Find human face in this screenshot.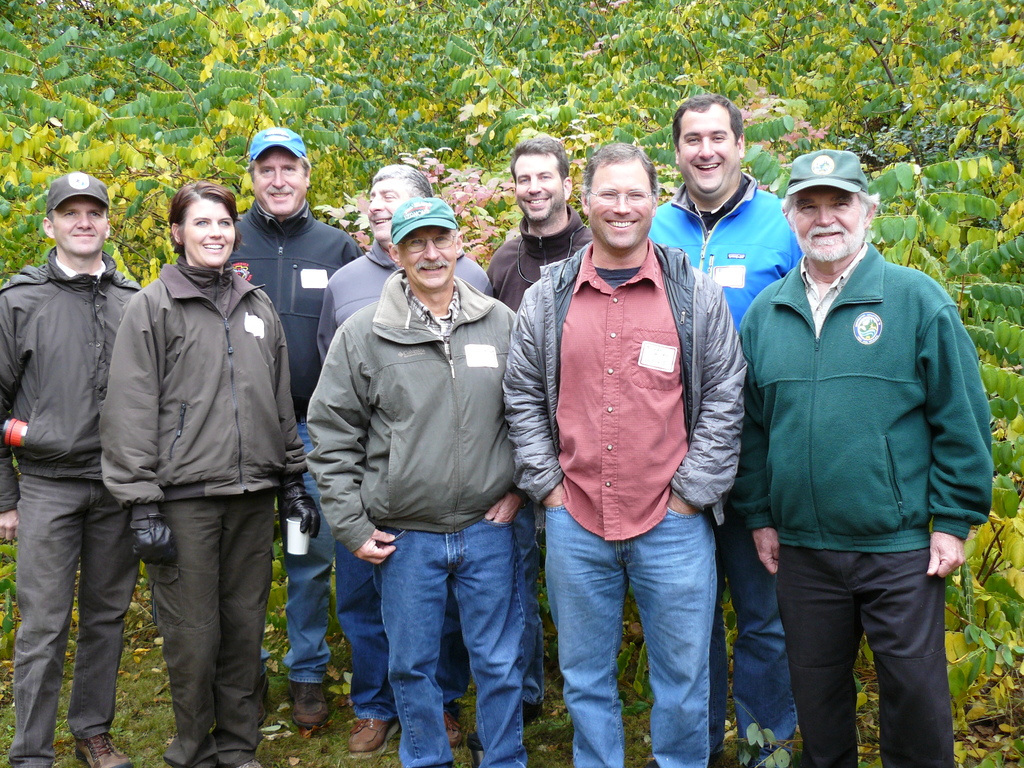
The bounding box for human face is <bbox>516, 152, 566, 221</bbox>.
